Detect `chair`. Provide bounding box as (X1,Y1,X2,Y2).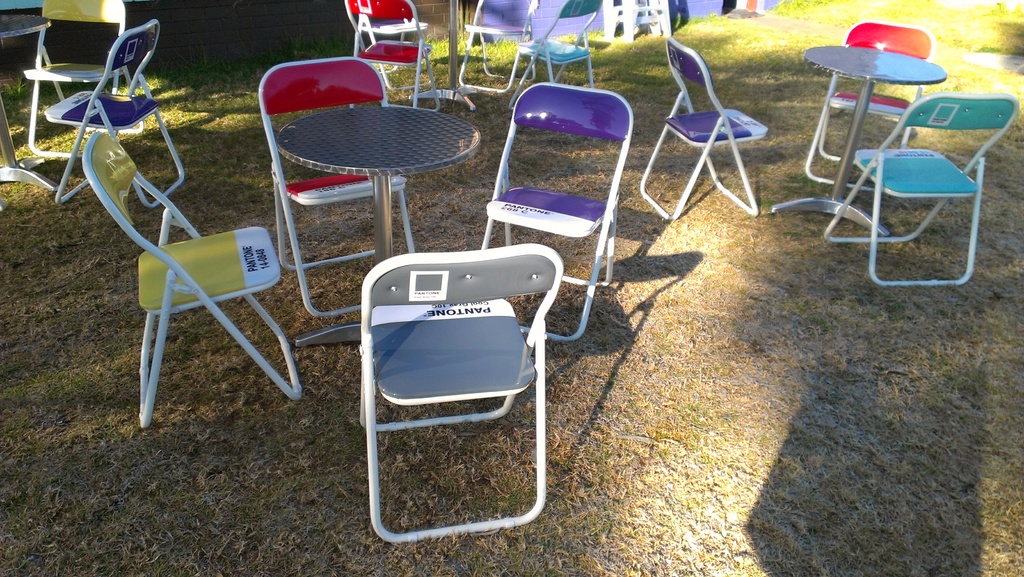
(76,117,305,428).
